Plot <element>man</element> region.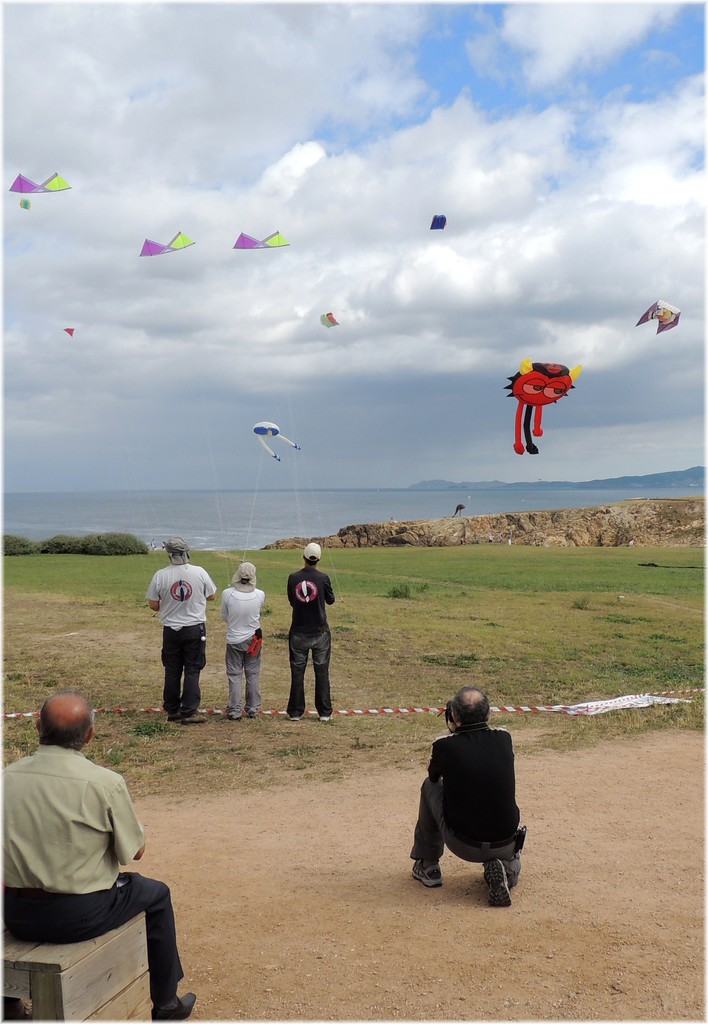
Plotted at (left=0, top=685, right=187, bottom=1020).
